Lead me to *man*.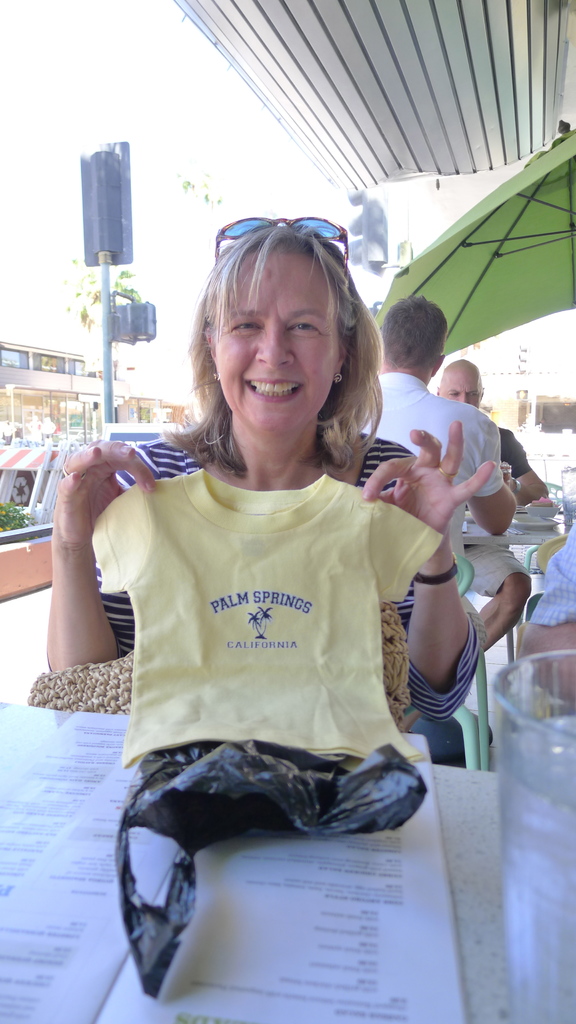
Lead to (509, 518, 575, 702).
